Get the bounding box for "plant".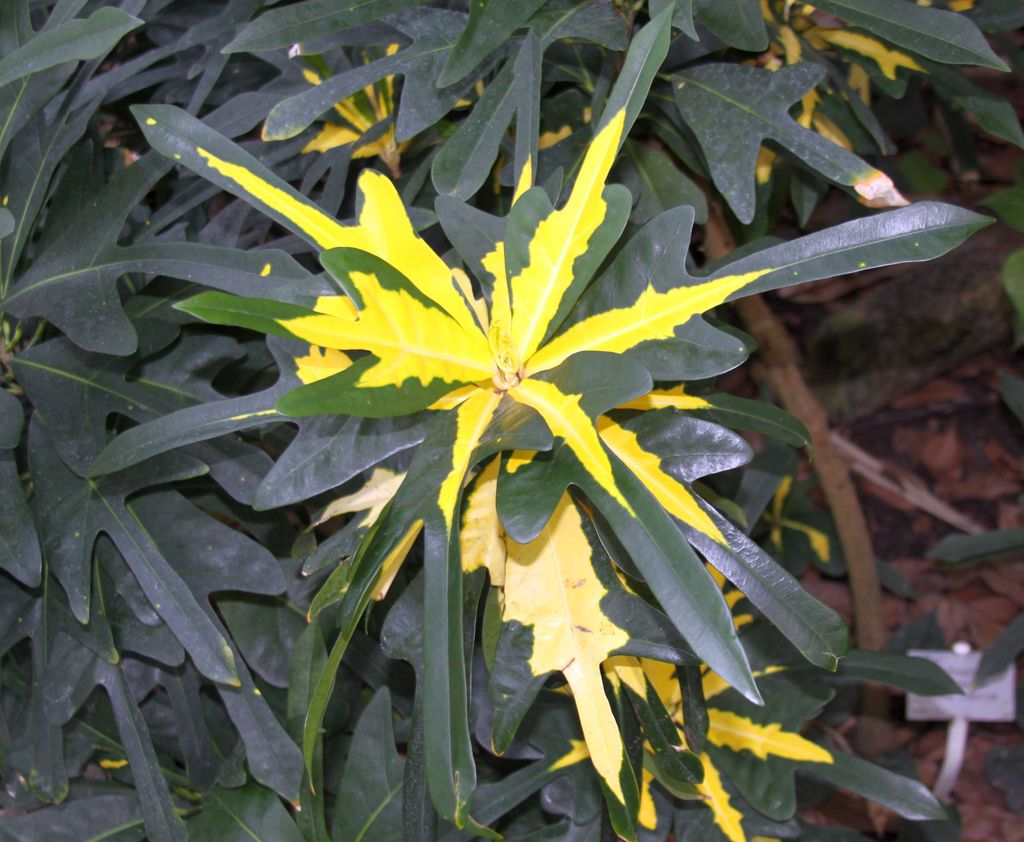
bbox(0, 0, 1023, 841).
